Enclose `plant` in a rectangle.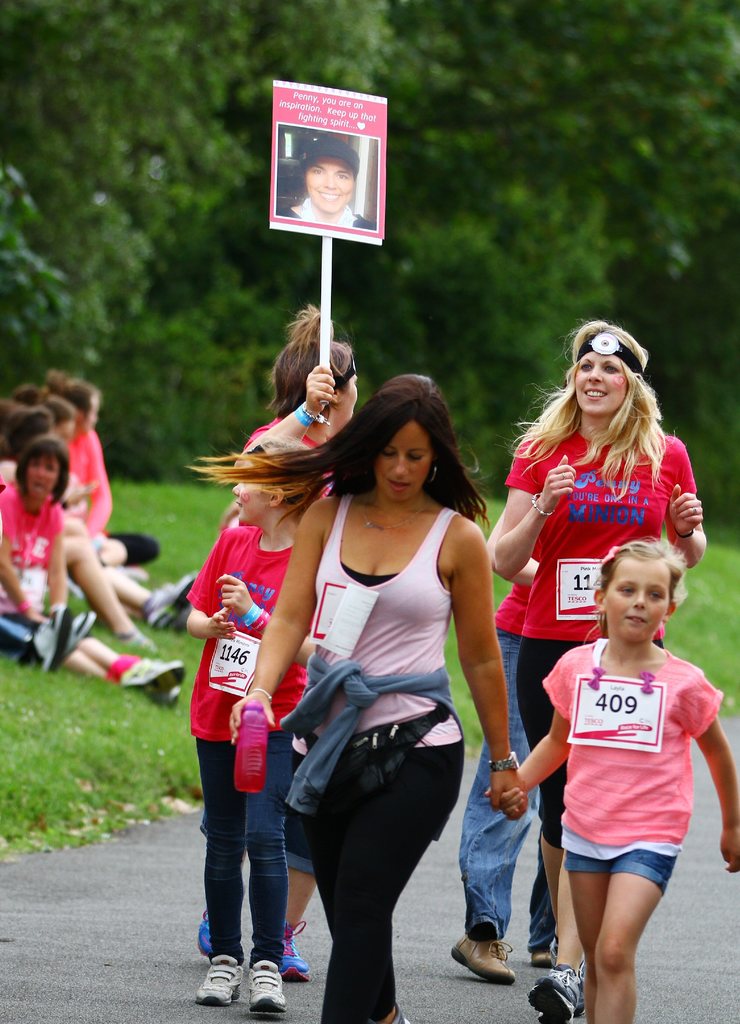
crop(0, 637, 205, 868).
